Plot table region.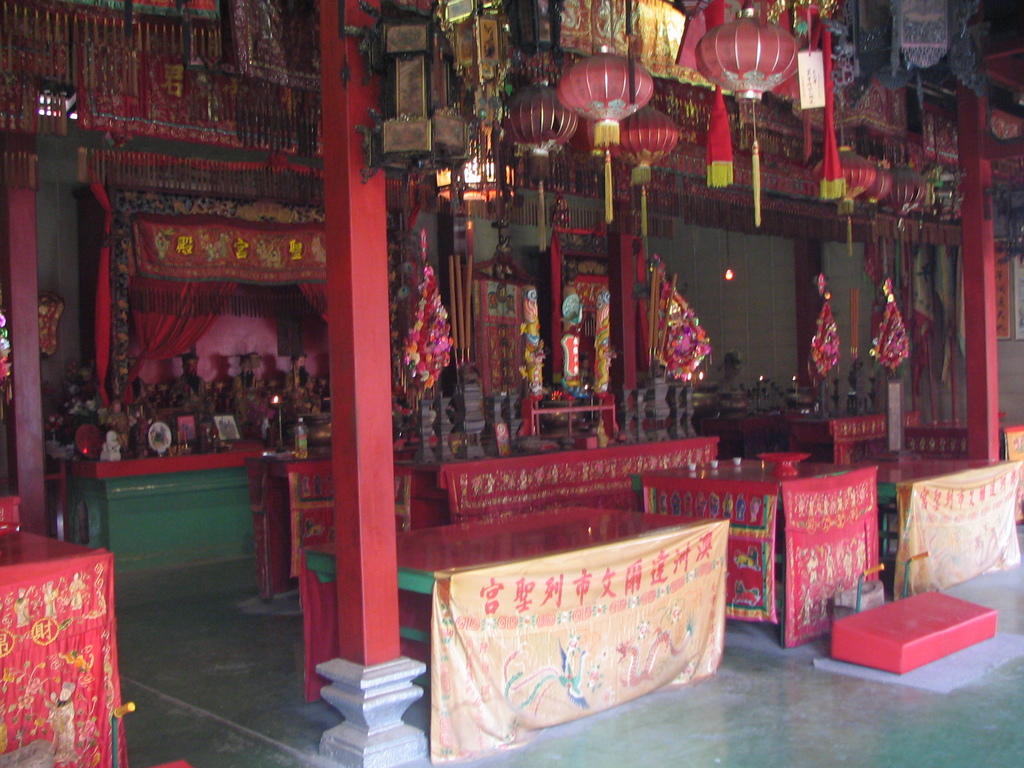
Plotted at 301,501,730,681.
